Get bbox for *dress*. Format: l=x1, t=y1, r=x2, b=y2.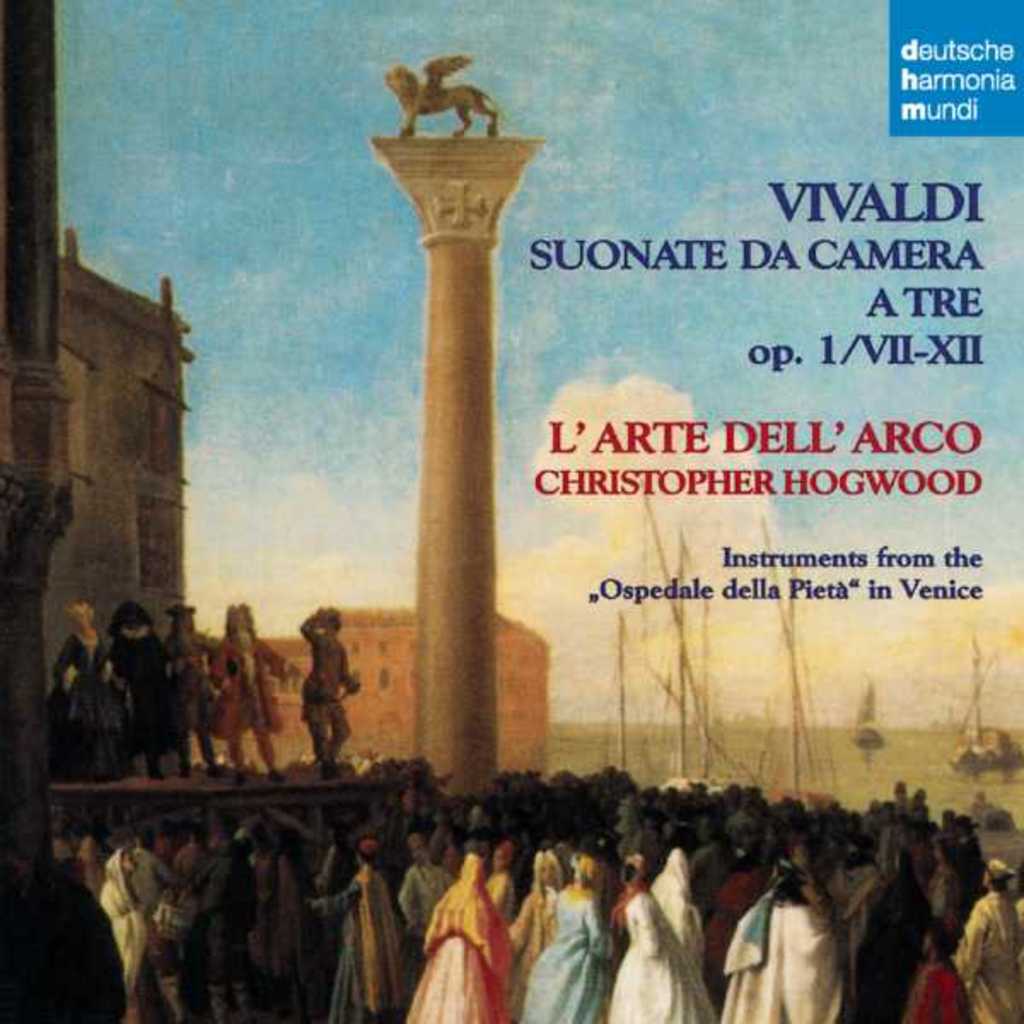
l=623, t=894, r=717, b=1022.
